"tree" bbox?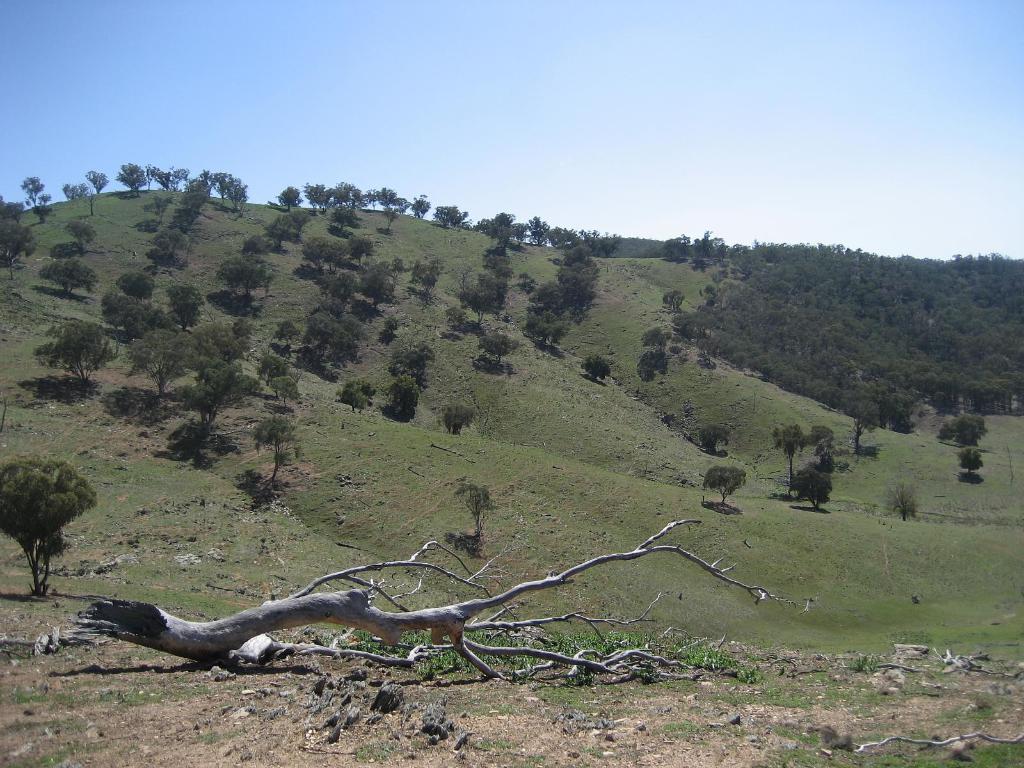
x1=0, y1=191, x2=24, y2=221
